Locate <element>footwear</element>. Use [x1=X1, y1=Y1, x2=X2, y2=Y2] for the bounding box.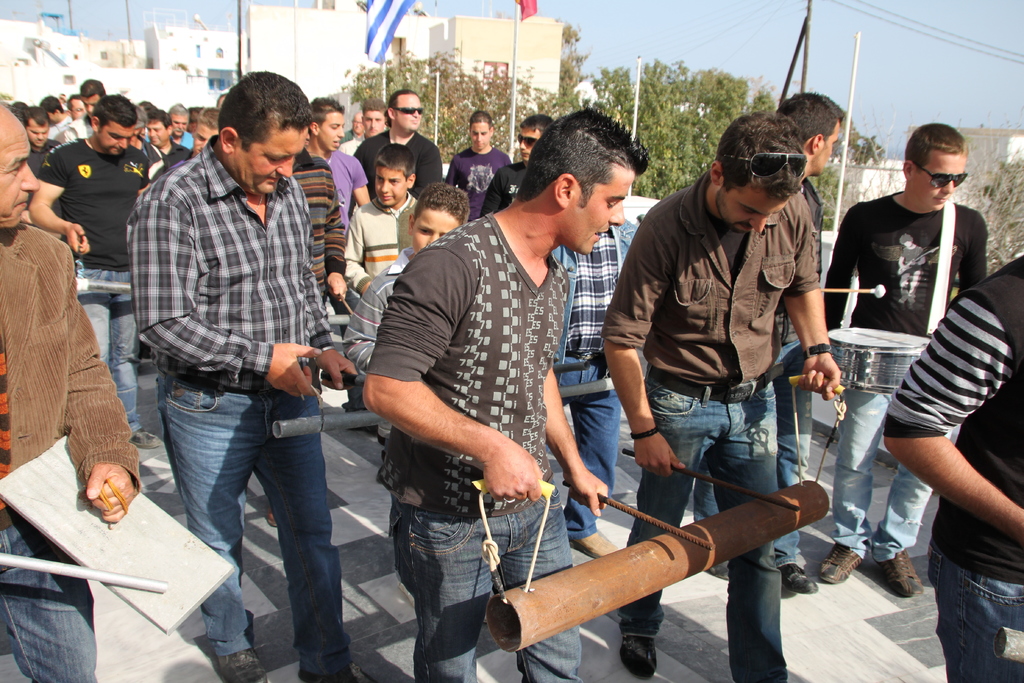
[x1=617, y1=632, x2=664, y2=680].
